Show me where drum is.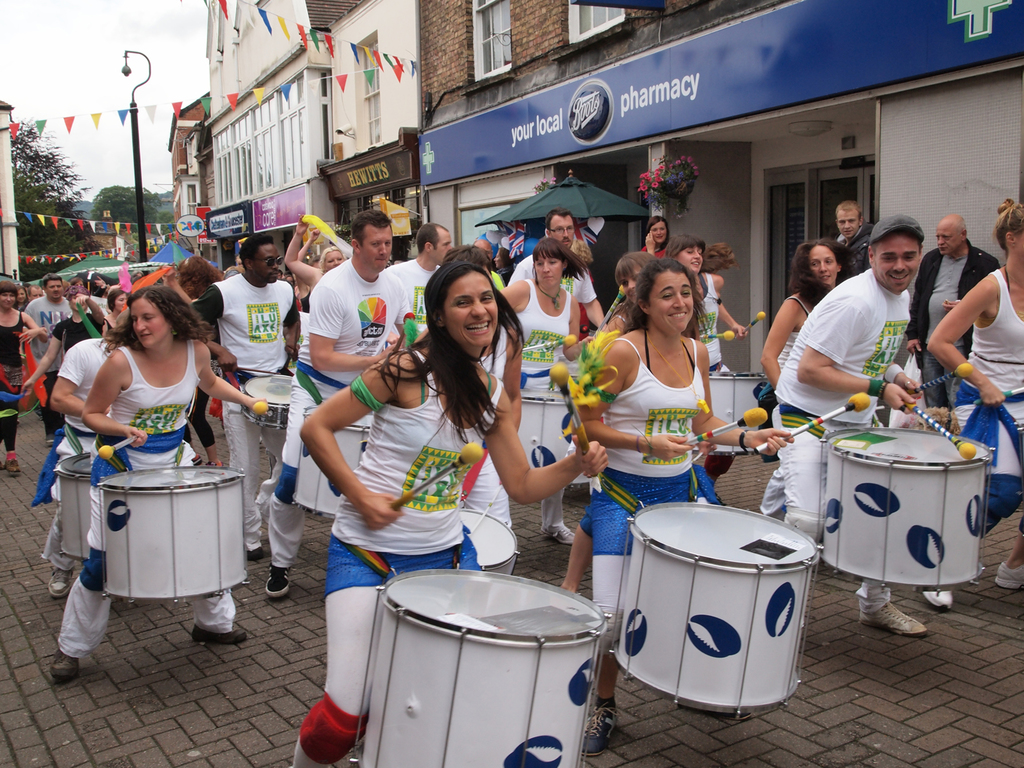
drum is at bbox(285, 404, 376, 516).
